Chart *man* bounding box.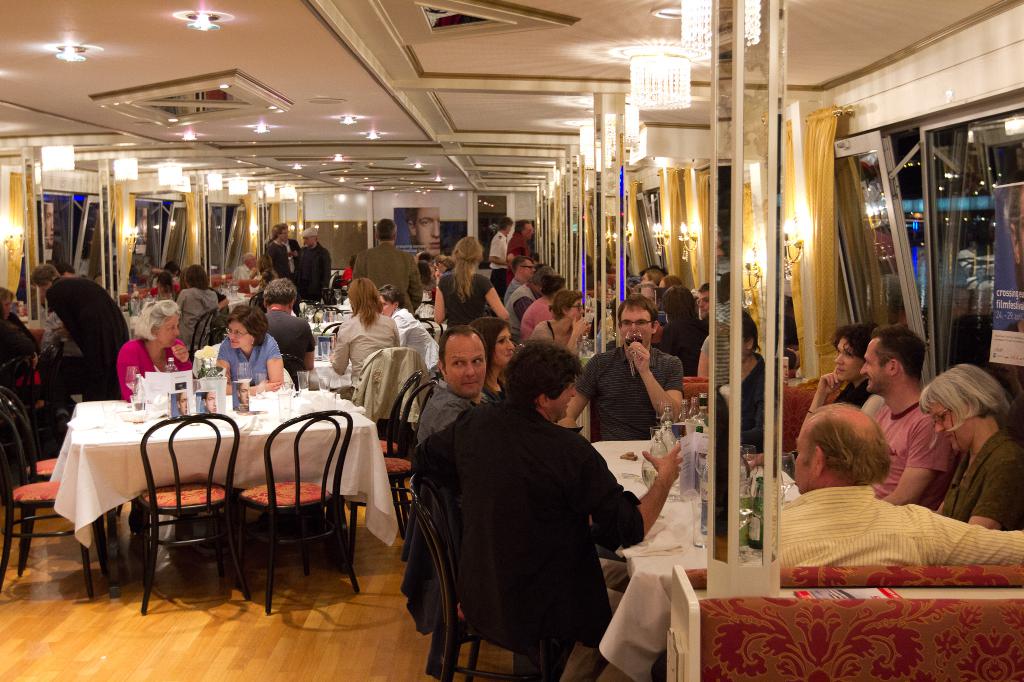
Charted: bbox=[416, 329, 491, 446].
